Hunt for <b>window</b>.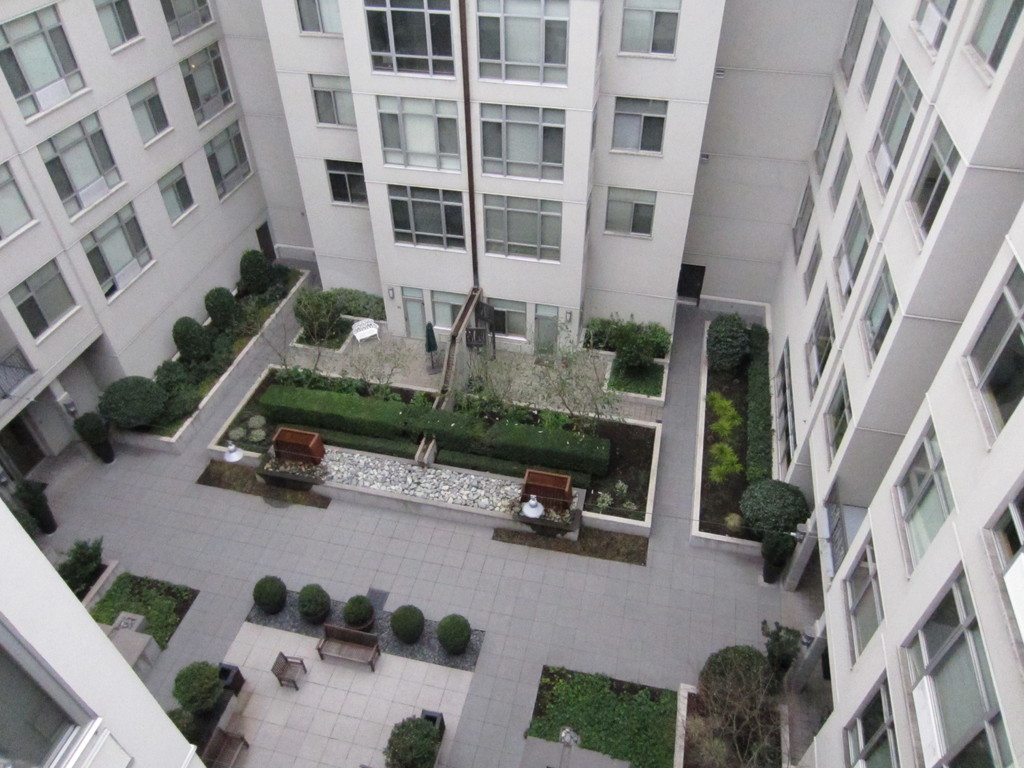
Hunted down at <bbox>892, 417, 959, 582</bbox>.
